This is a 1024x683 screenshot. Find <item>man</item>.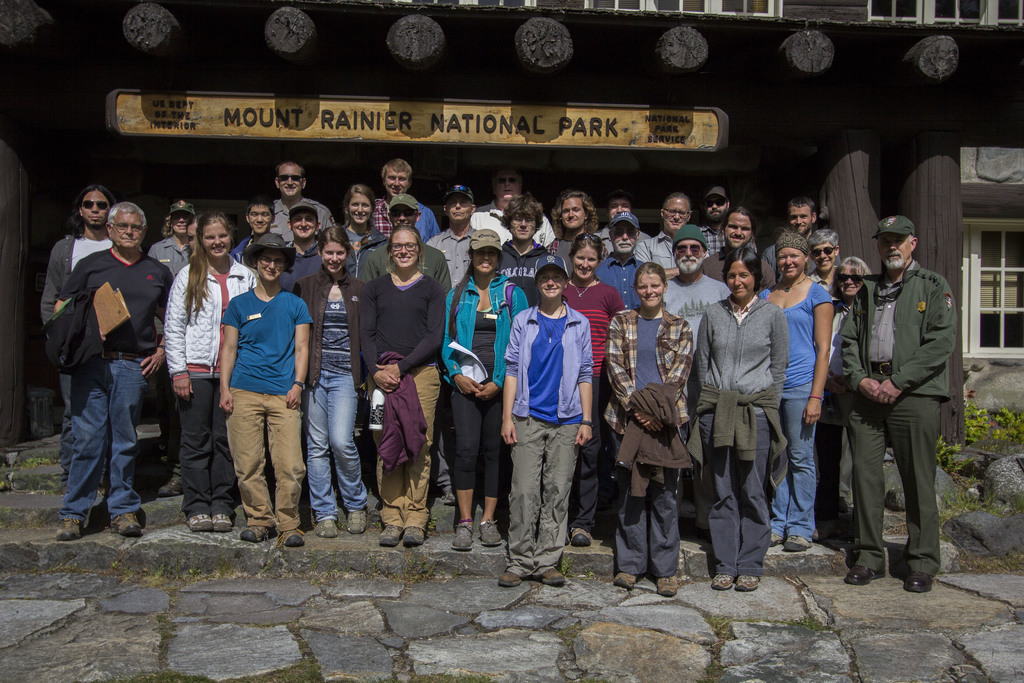
Bounding box: 602 212 669 313.
